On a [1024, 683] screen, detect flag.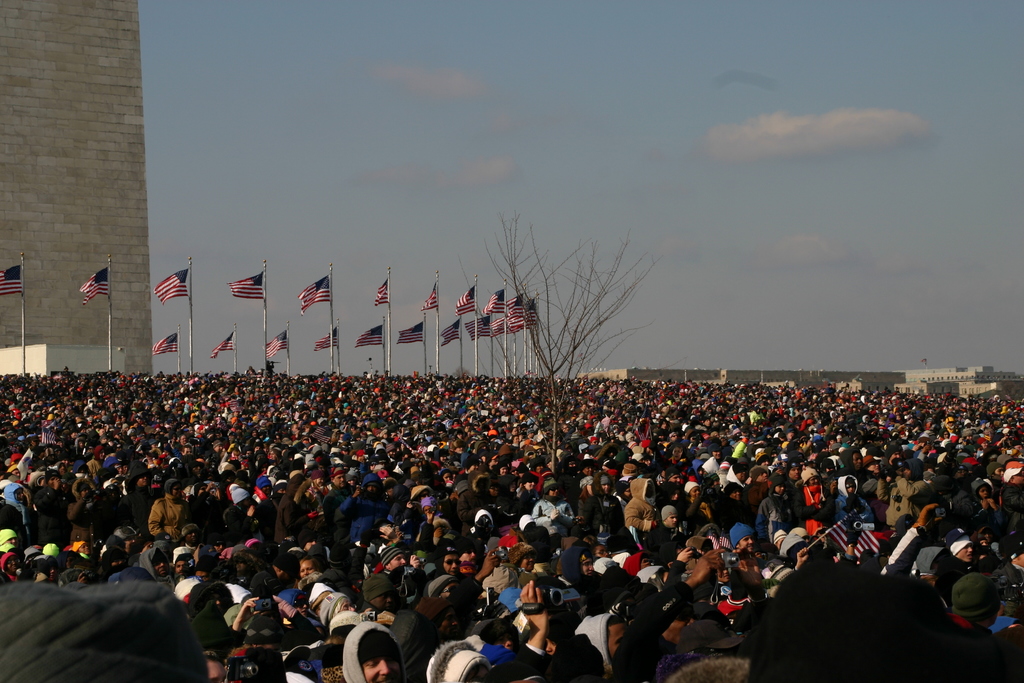
(78, 267, 111, 305).
